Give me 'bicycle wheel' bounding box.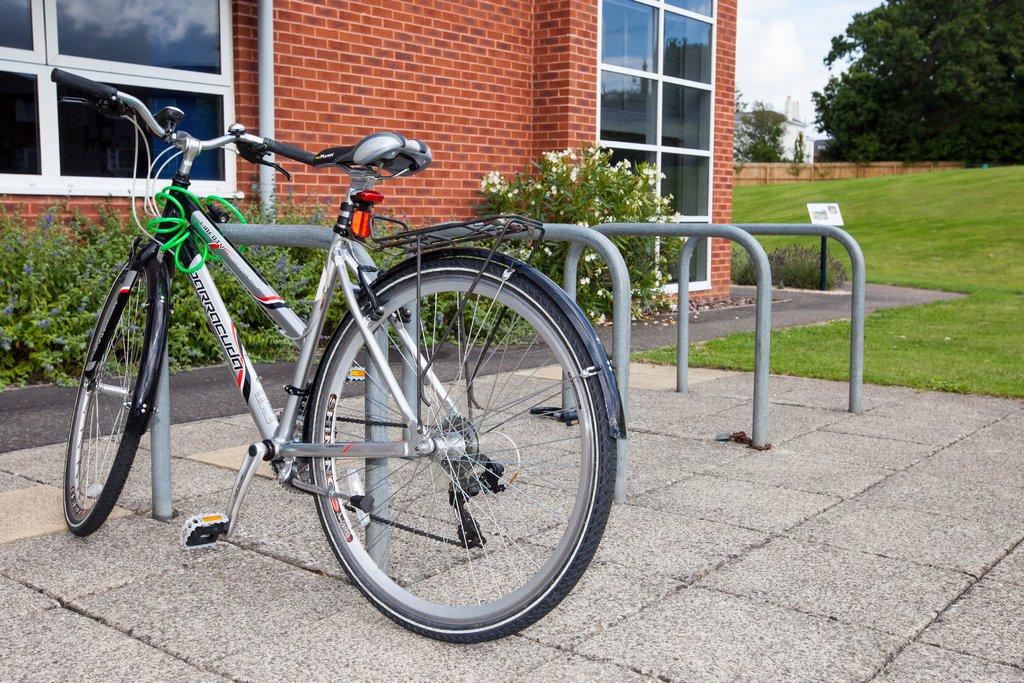
Rect(61, 258, 153, 545).
